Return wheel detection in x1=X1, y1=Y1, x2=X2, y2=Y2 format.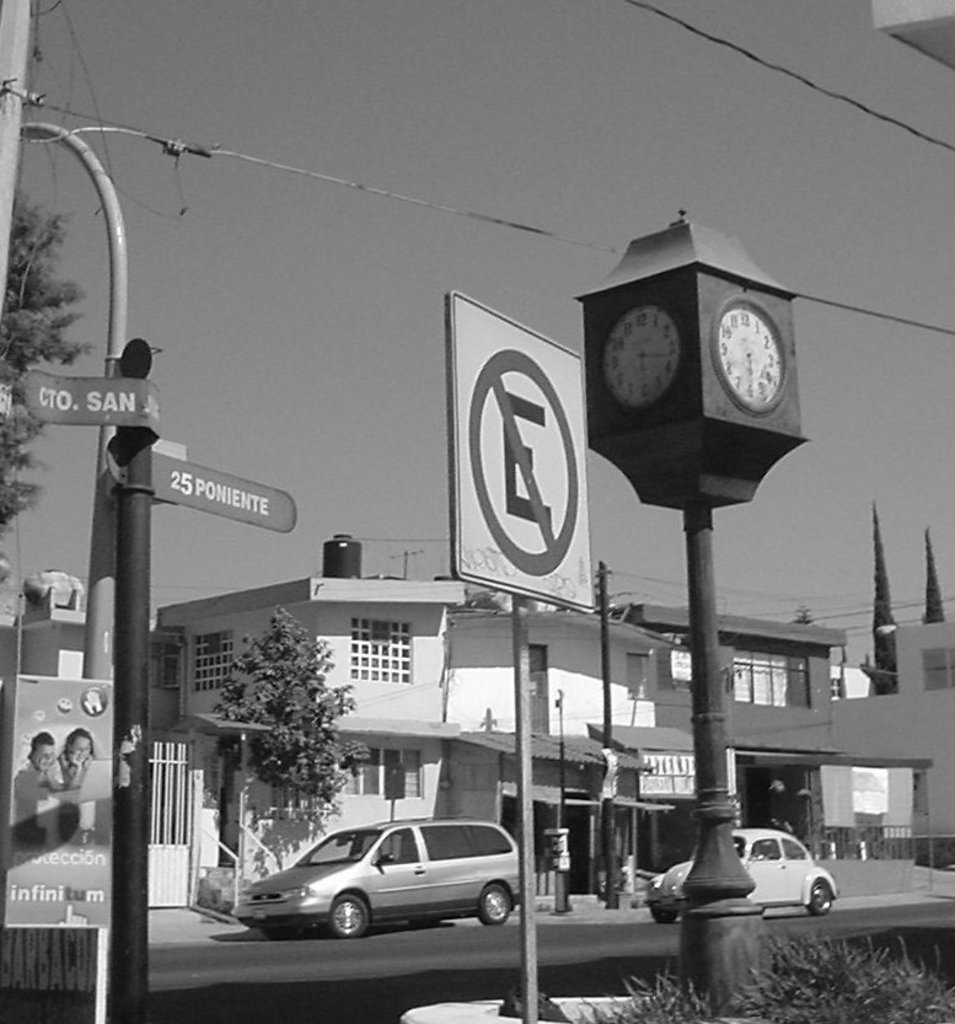
x1=324, y1=888, x2=372, y2=935.
